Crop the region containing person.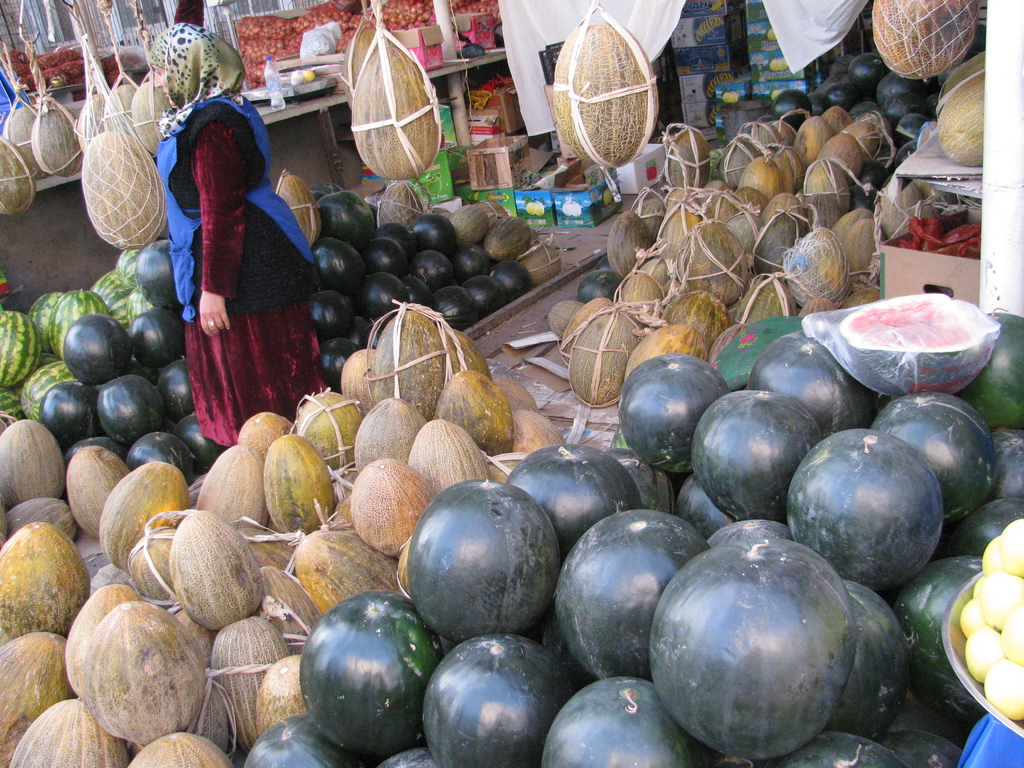
Crop region: [left=136, top=22, right=335, bottom=452].
